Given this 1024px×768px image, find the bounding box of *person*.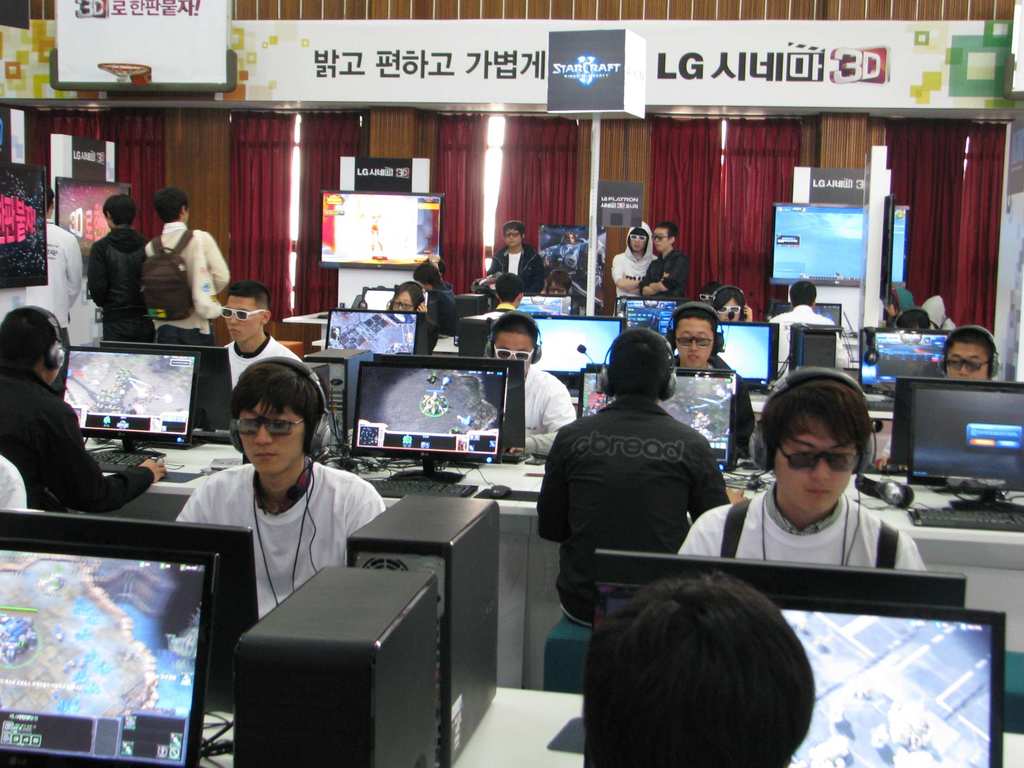
select_region(539, 327, 723, 622).
